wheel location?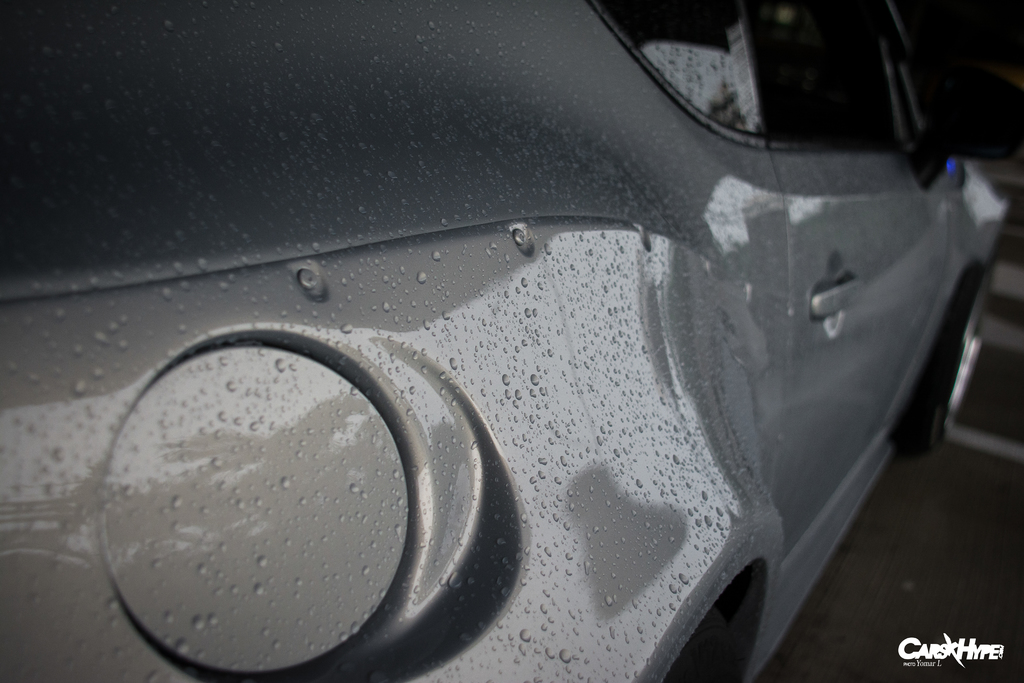
BBox(905, 268, 987, 445)
